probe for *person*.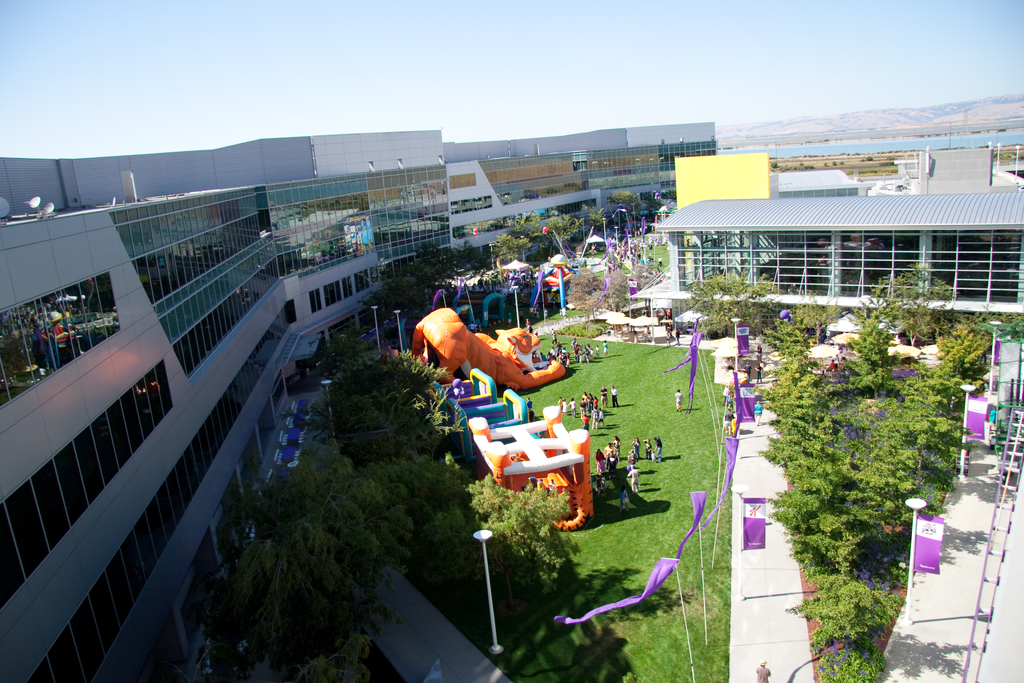
Probe result: [650,452,655,459].
